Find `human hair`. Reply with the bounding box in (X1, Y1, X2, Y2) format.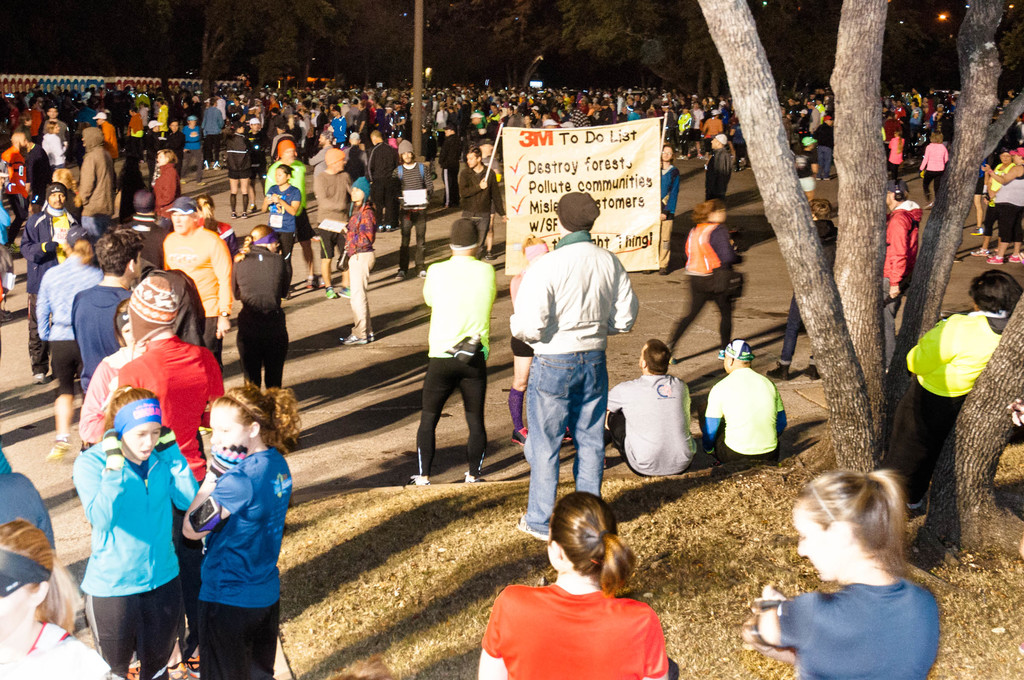
(789, 468, 907, 576).
